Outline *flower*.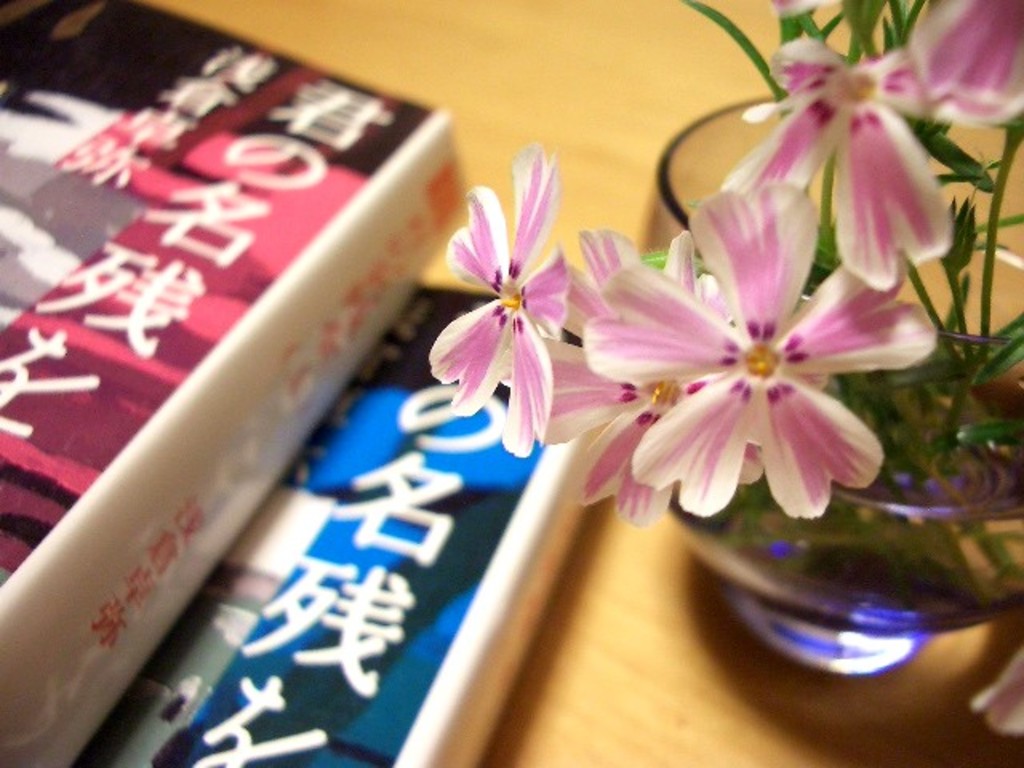
Outline: x1=907, y1=0, x2=1022, y2=131.
